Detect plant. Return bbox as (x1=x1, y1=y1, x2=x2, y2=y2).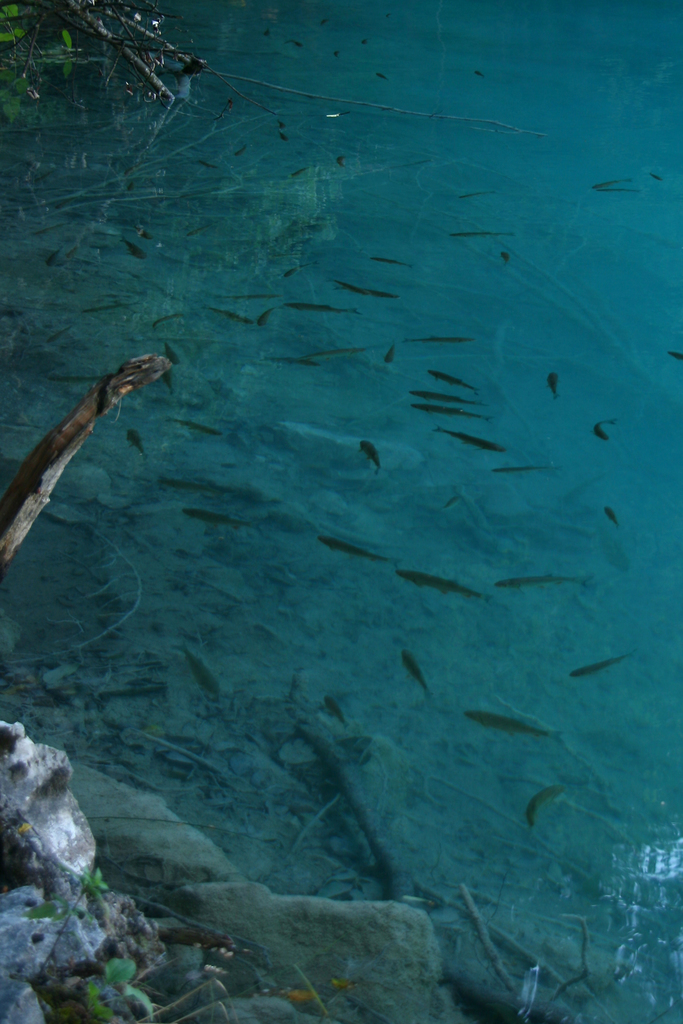
(x1=21, y1=867, x2=104, y2=988).
